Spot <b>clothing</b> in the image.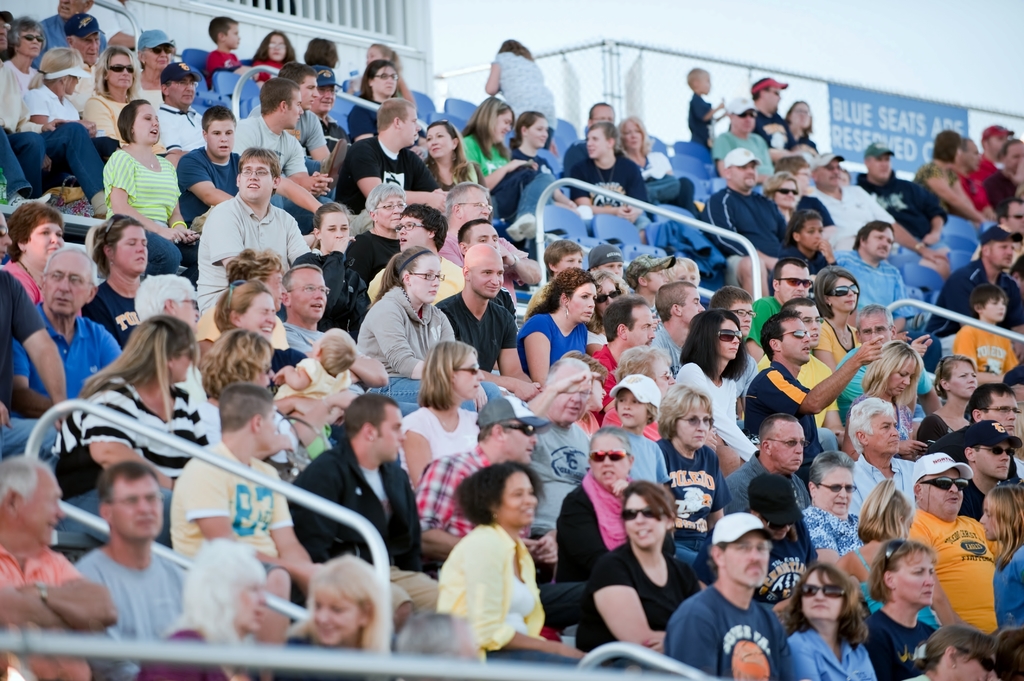
<b>clothing</b> found at BBox(515, 308, 586, 374).
